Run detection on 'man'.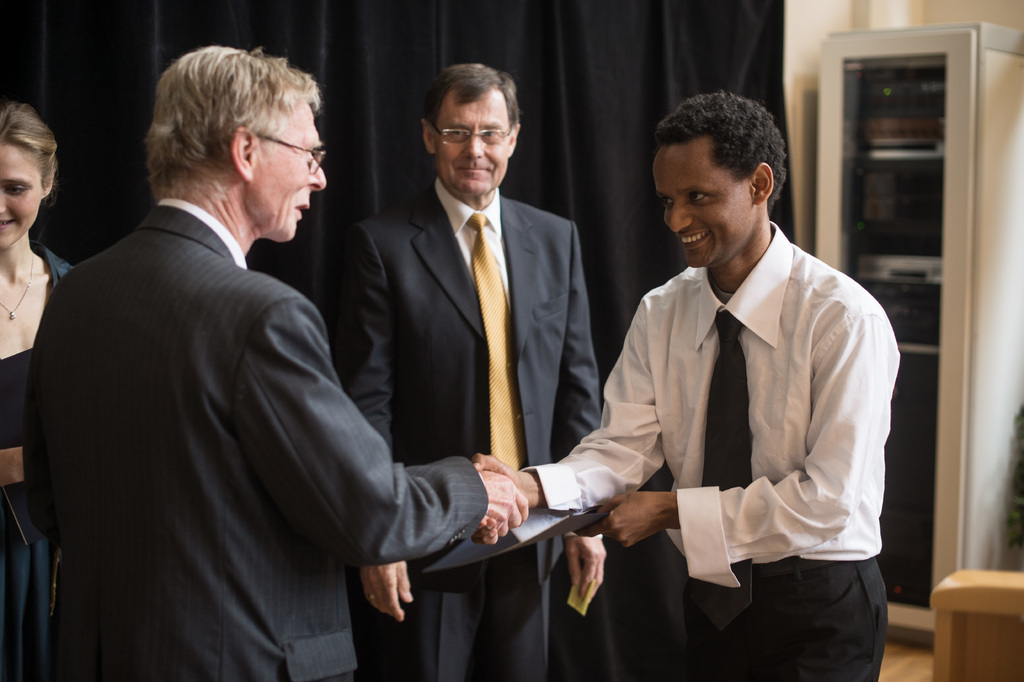
Result: bbox=[357, 60, 606, 681].
